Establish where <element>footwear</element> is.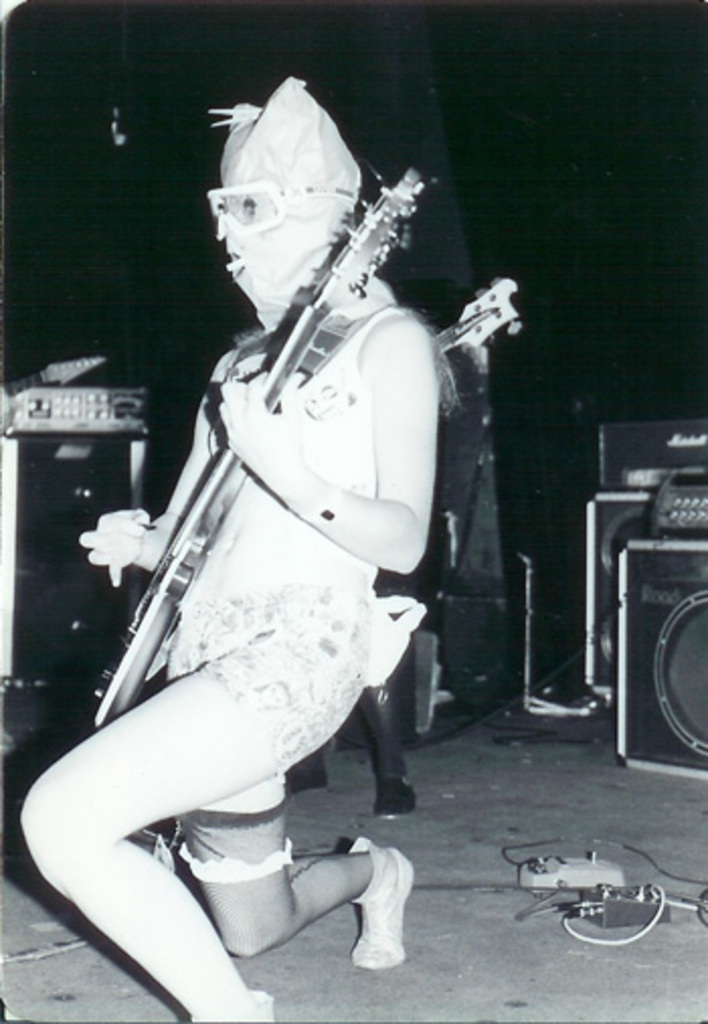
Established at region(374, 763, 423, 820).
